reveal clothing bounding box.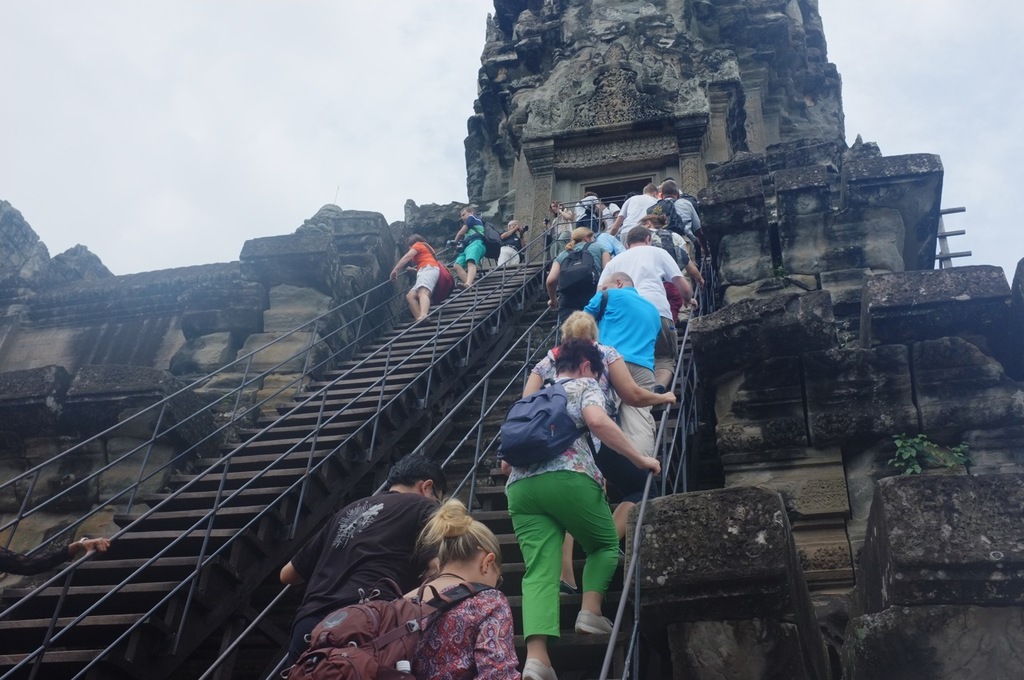
Revealed: [409,243,446,298].
